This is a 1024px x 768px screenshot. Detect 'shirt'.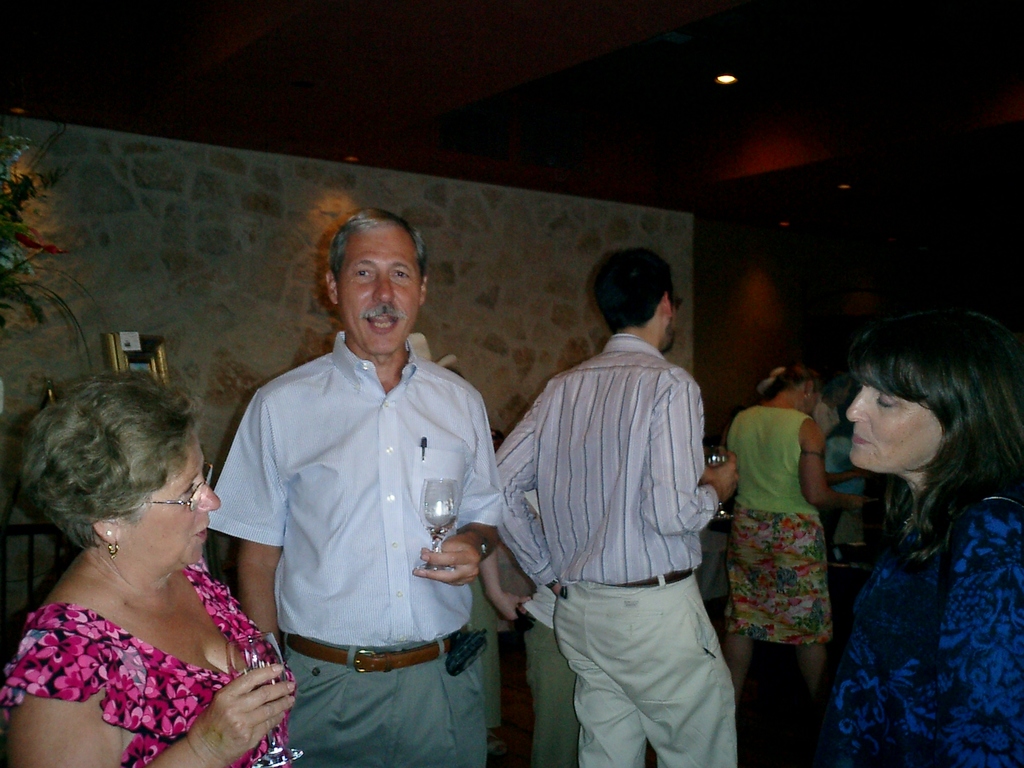
box=[493, 333, 720, 585].
